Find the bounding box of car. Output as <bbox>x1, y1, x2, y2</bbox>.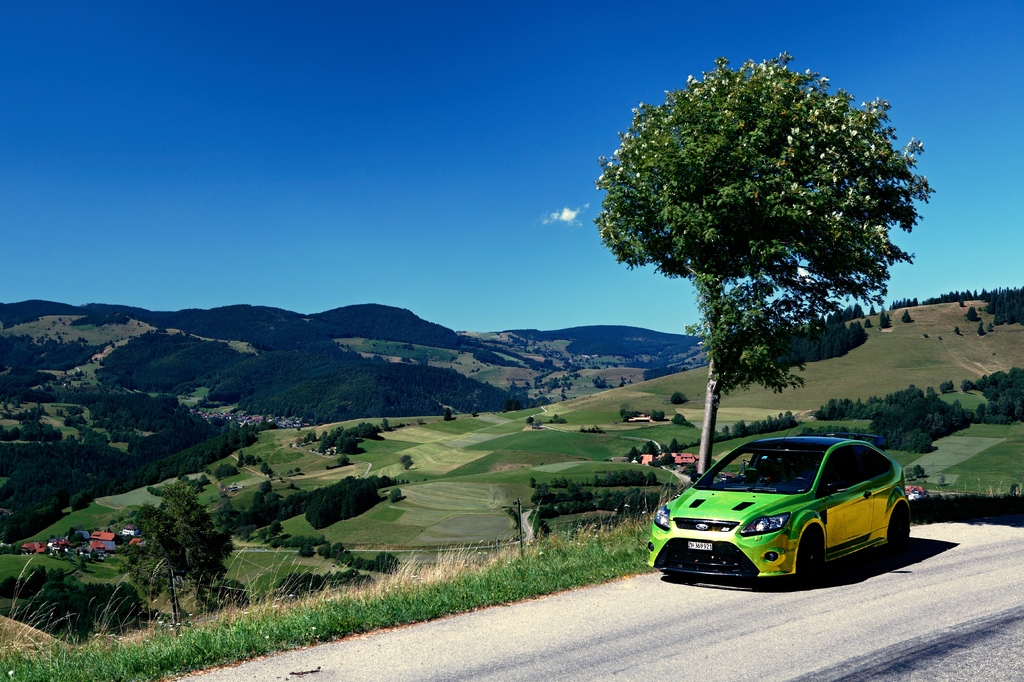
<bbox>646, 430, 911, 578</bbox>.
